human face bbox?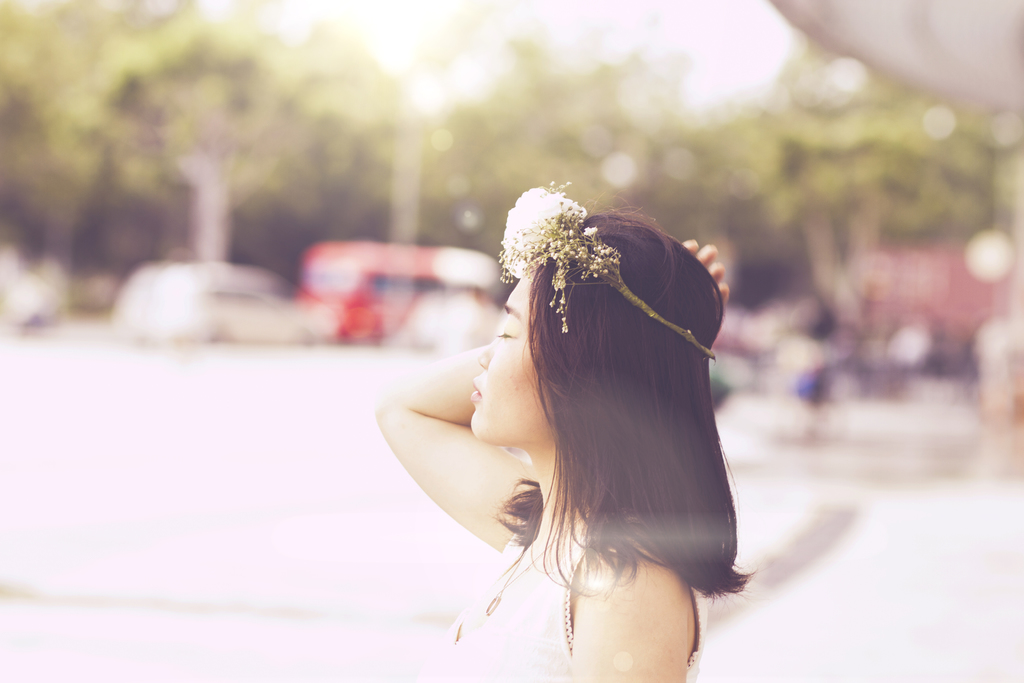
(left=471, top=273, right=552, bottom=442)
